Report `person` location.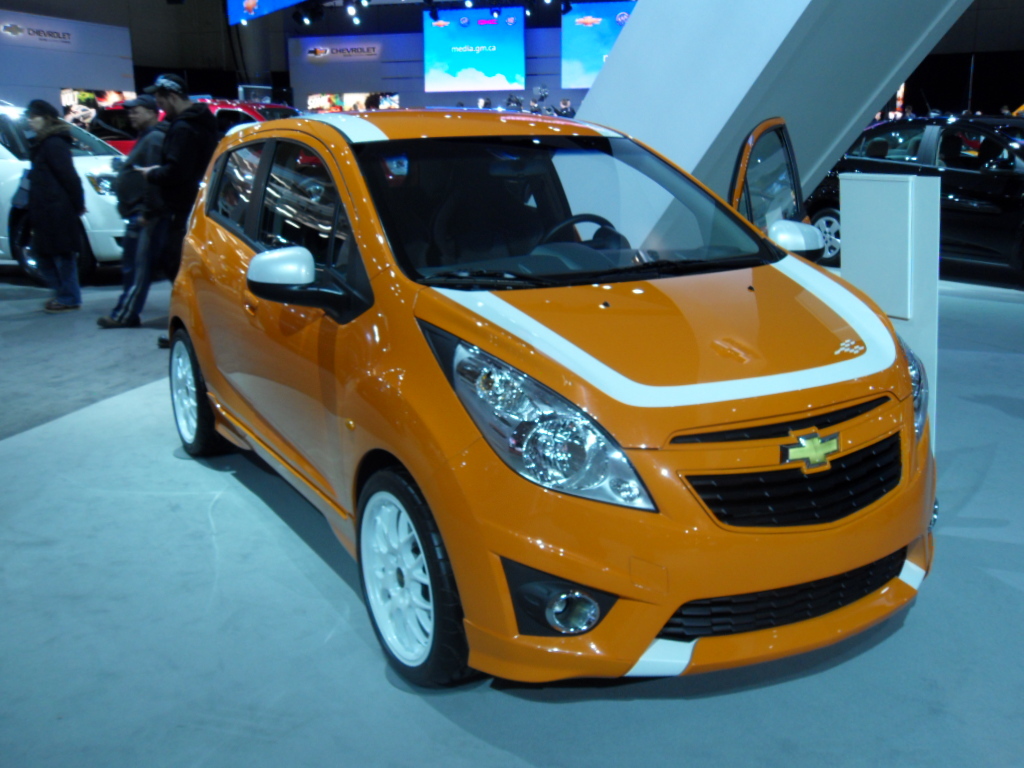
Report: region(141, 73, 219, 268).
